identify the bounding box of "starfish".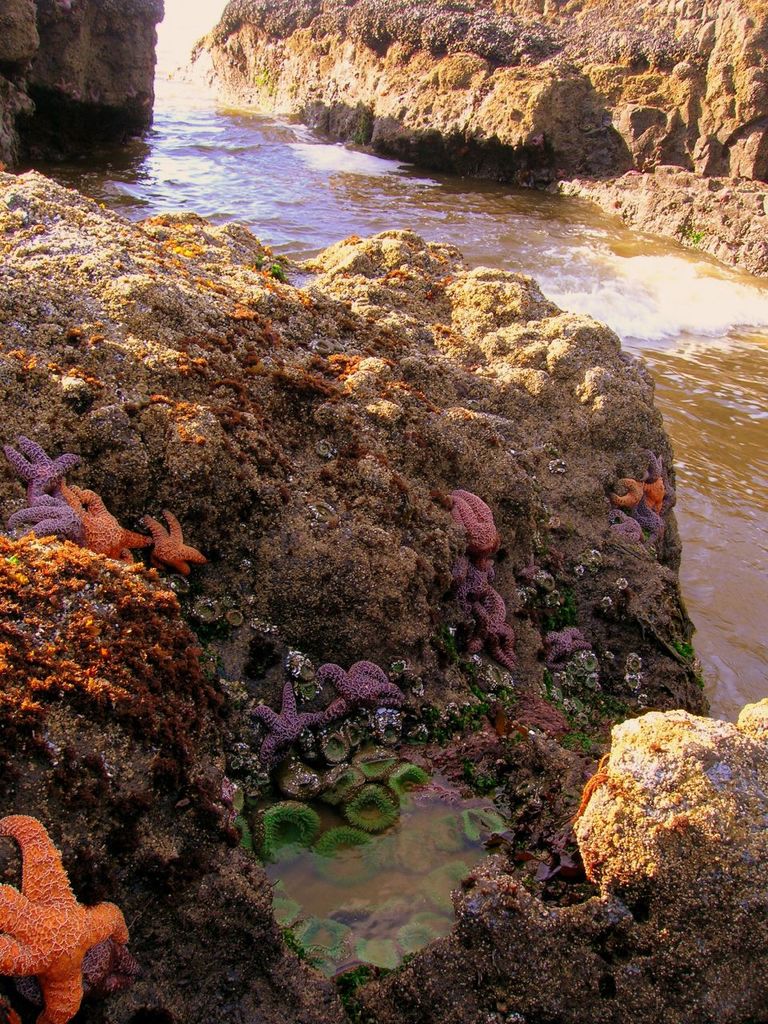
bbox=(318, 658, 410, 710).
